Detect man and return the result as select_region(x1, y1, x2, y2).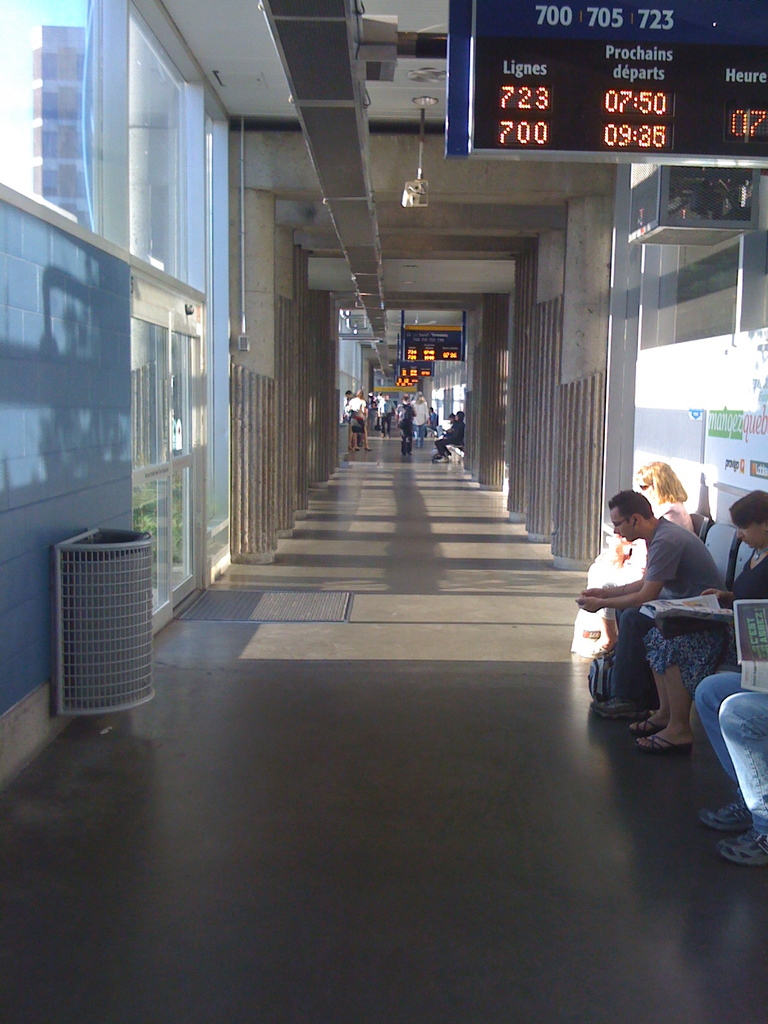
select_region(345, 392, 371, 451).
